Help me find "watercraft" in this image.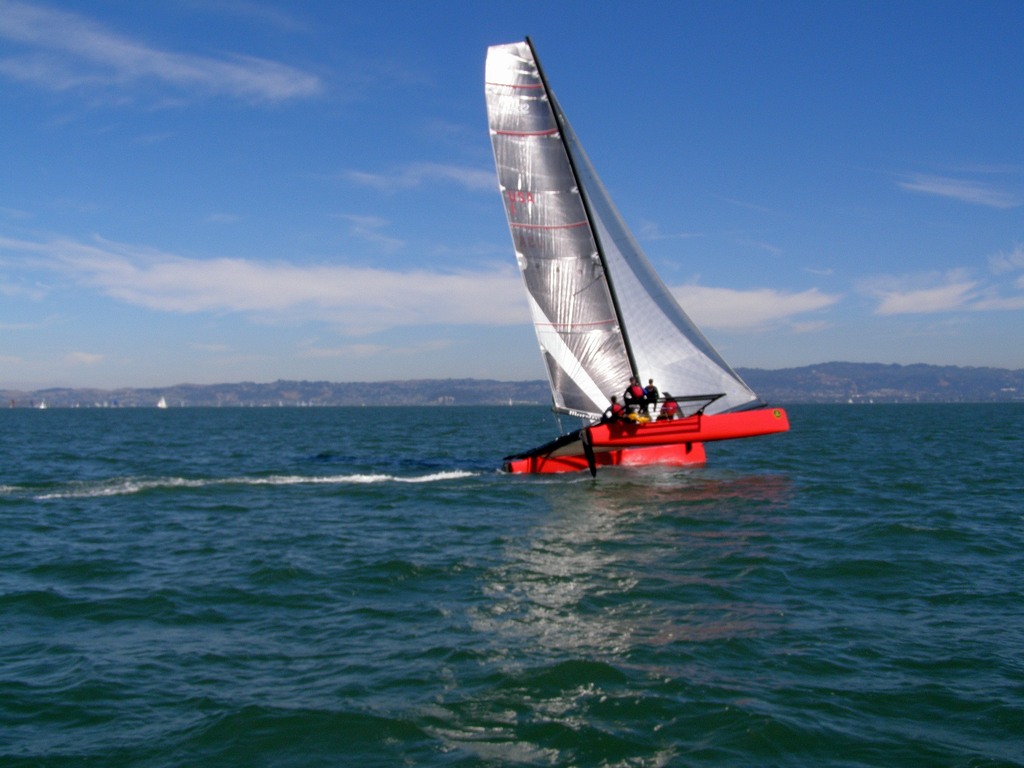
Found it: select_region(479, 34, 794, 472).
